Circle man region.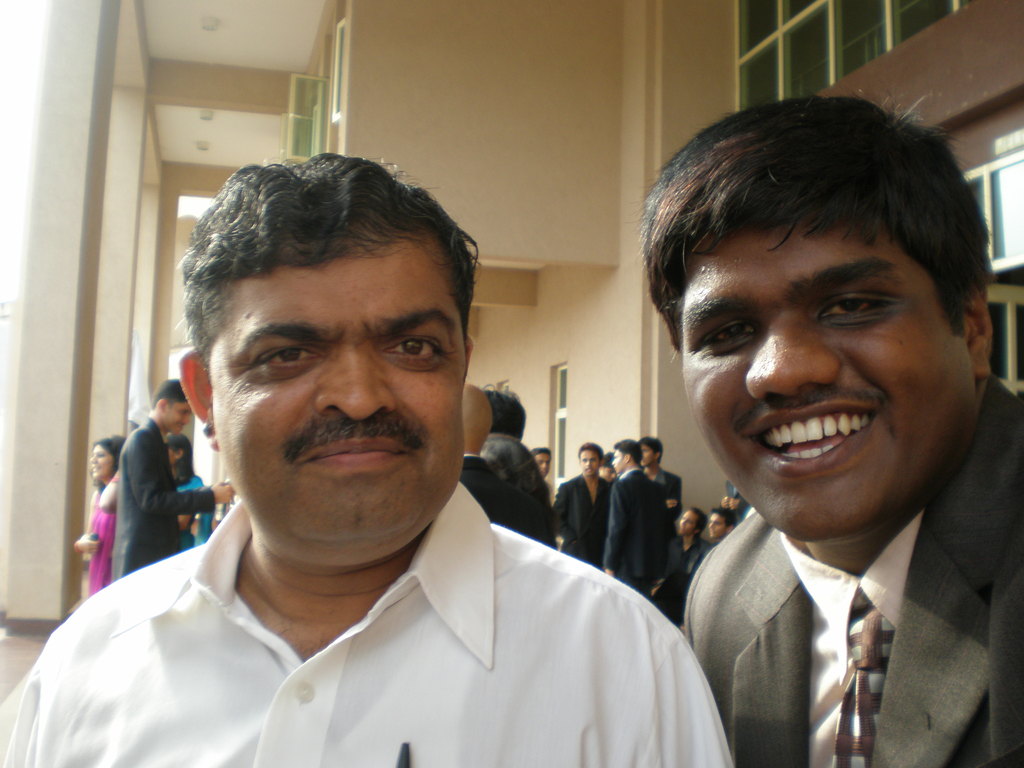
Region: {"left": 454, "top": 385, "right": 547, "bottom": 542}.
